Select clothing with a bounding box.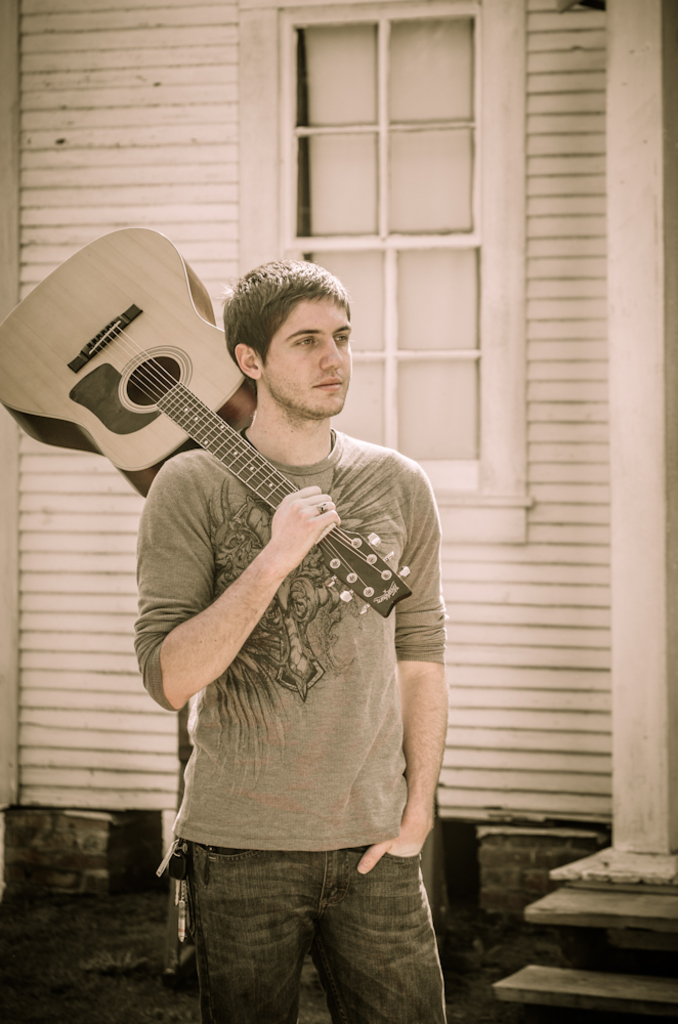
125,336,436,973.
